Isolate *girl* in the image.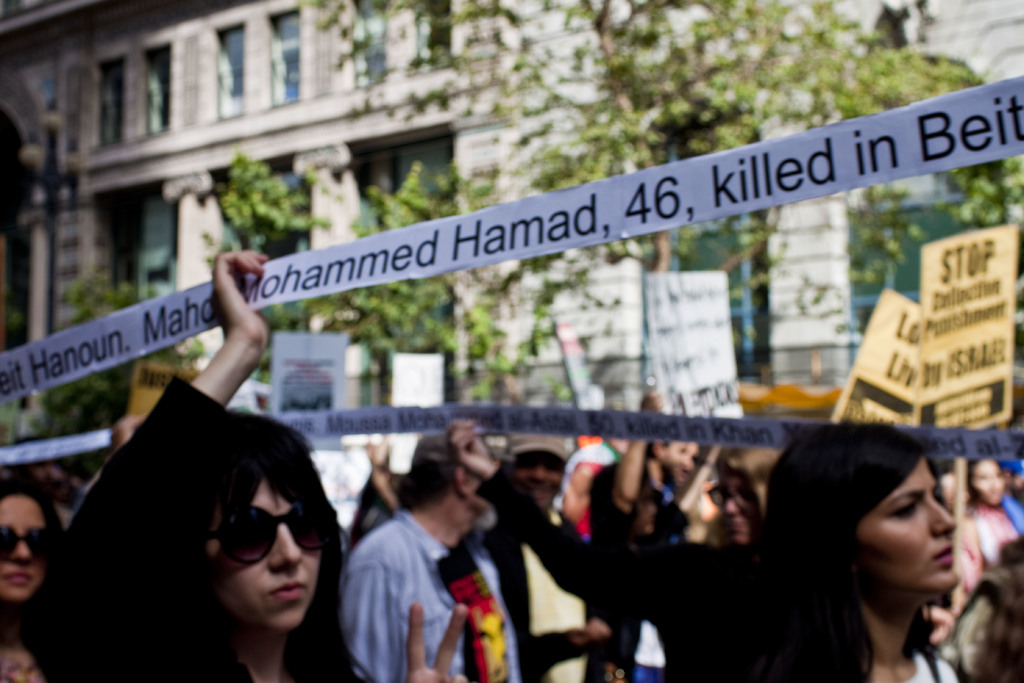
Isolated region: l=19, t=246, r=467, b=682.
